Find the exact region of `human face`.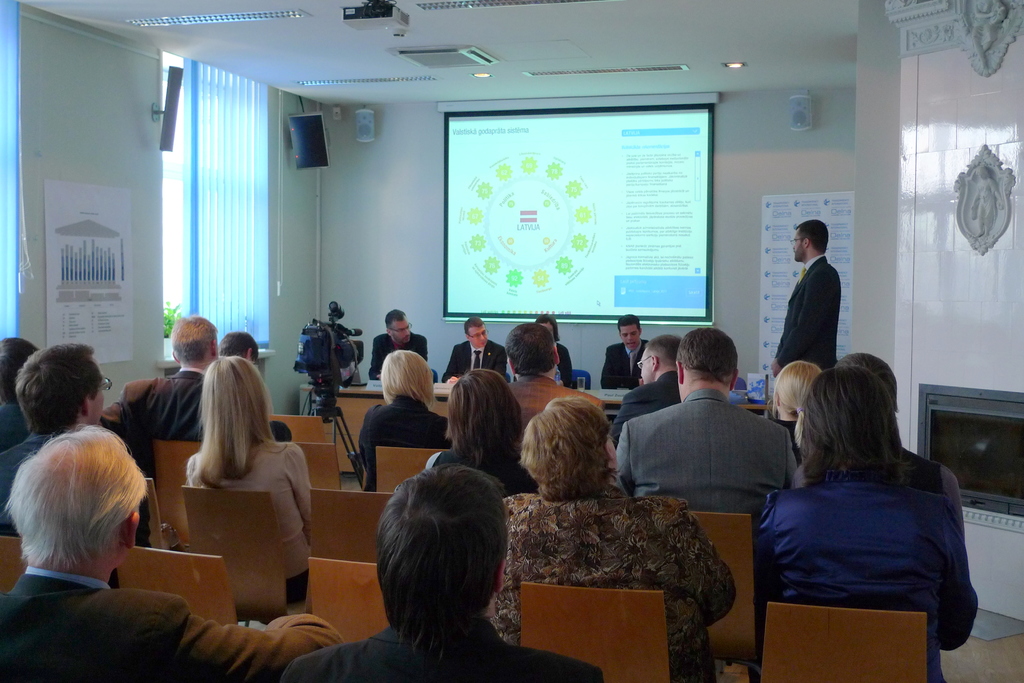
Exact region: crop(794, 234, 808, 262).
